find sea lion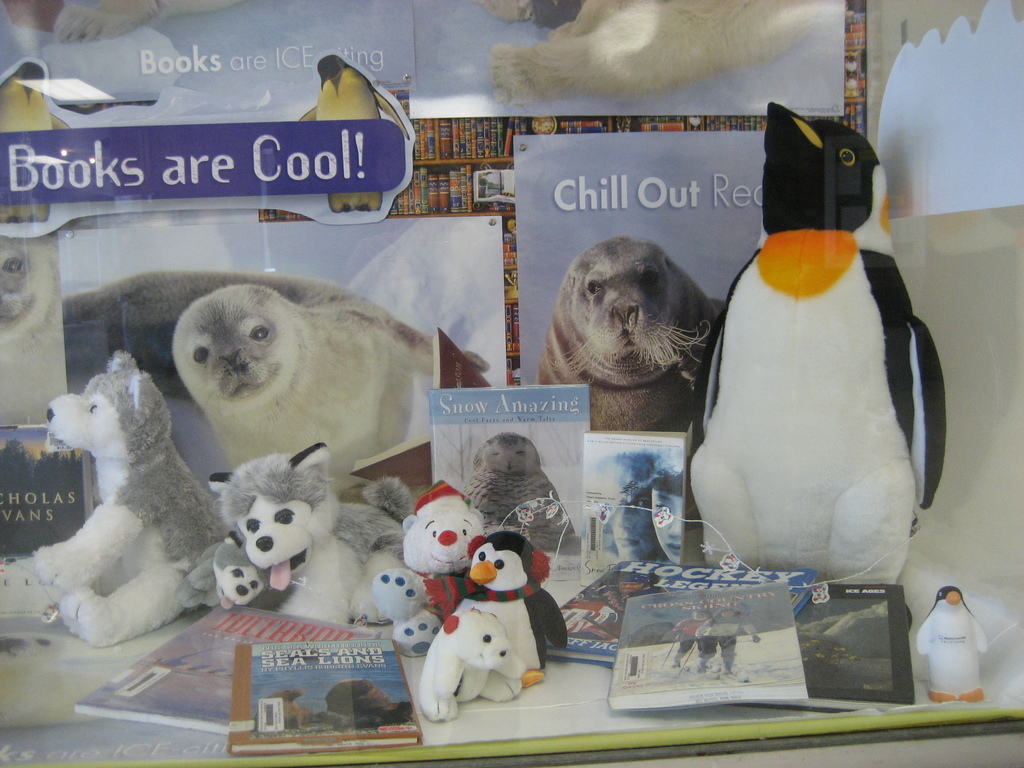
62,270,442,476
